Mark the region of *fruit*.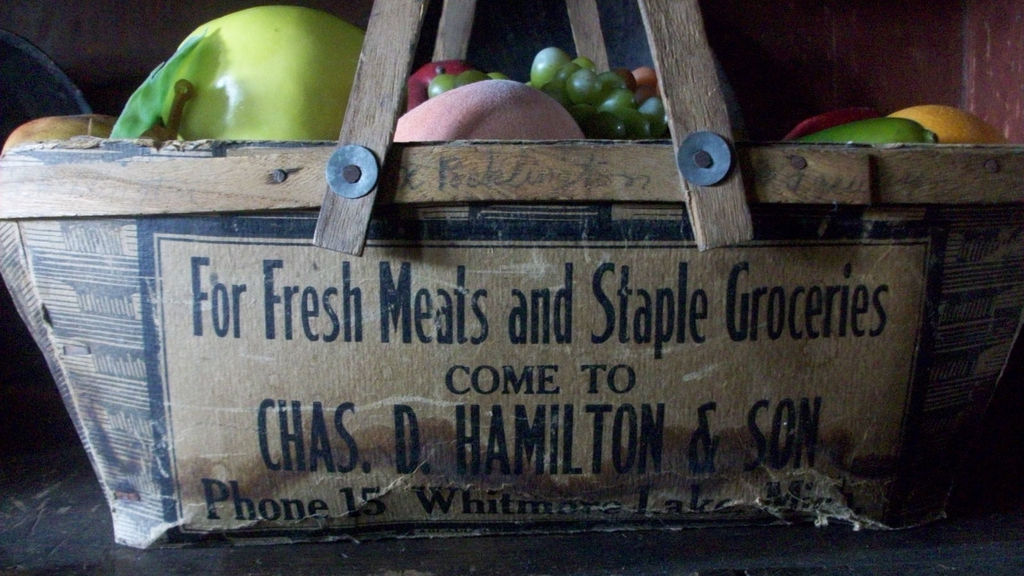
Region: <box>776,107,886,147</box>.
